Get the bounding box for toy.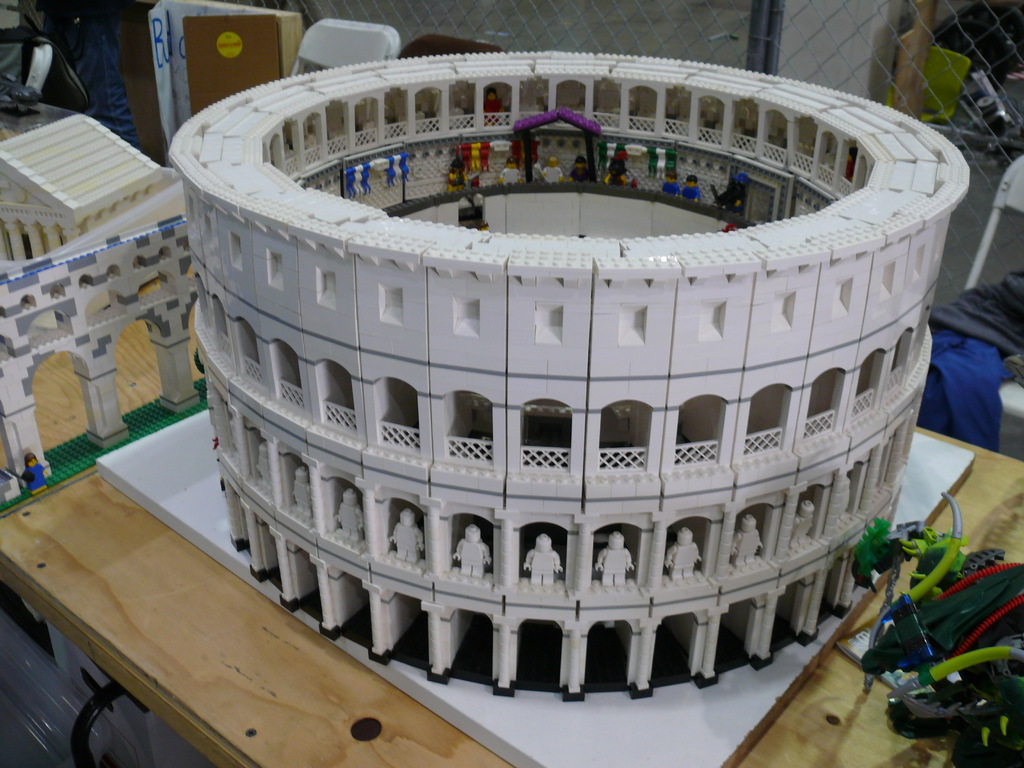
BBox(853, 465, 1007, 740).
